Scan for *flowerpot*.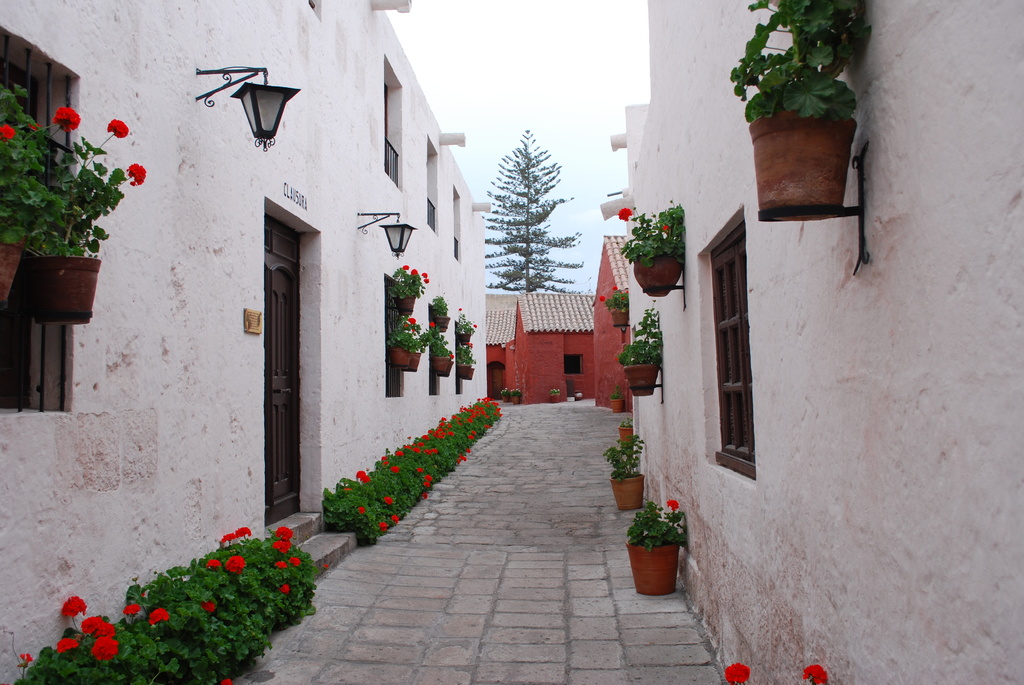
Scan result: x1=613 y1=311 x2=632 y2=331.
